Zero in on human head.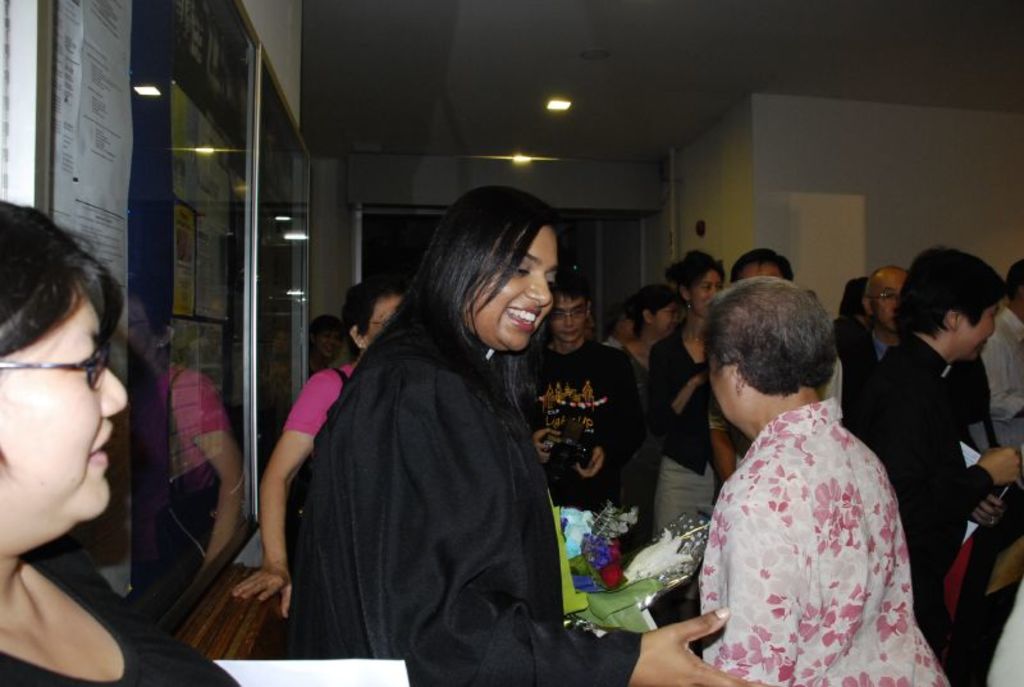
Zeroed in: l=308, t=316, r=343, b=365.
